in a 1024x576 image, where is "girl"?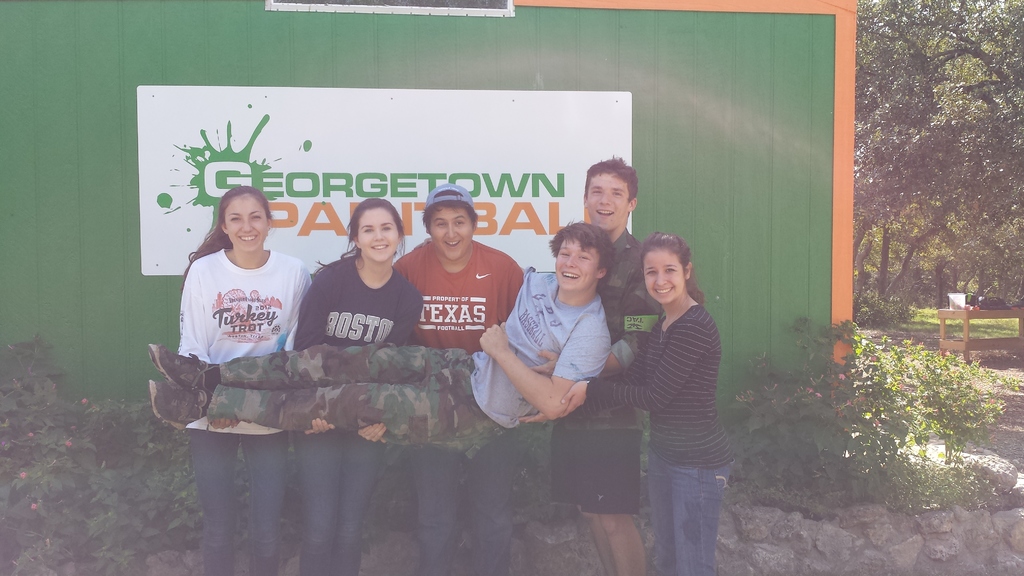
559:228:728:575.
